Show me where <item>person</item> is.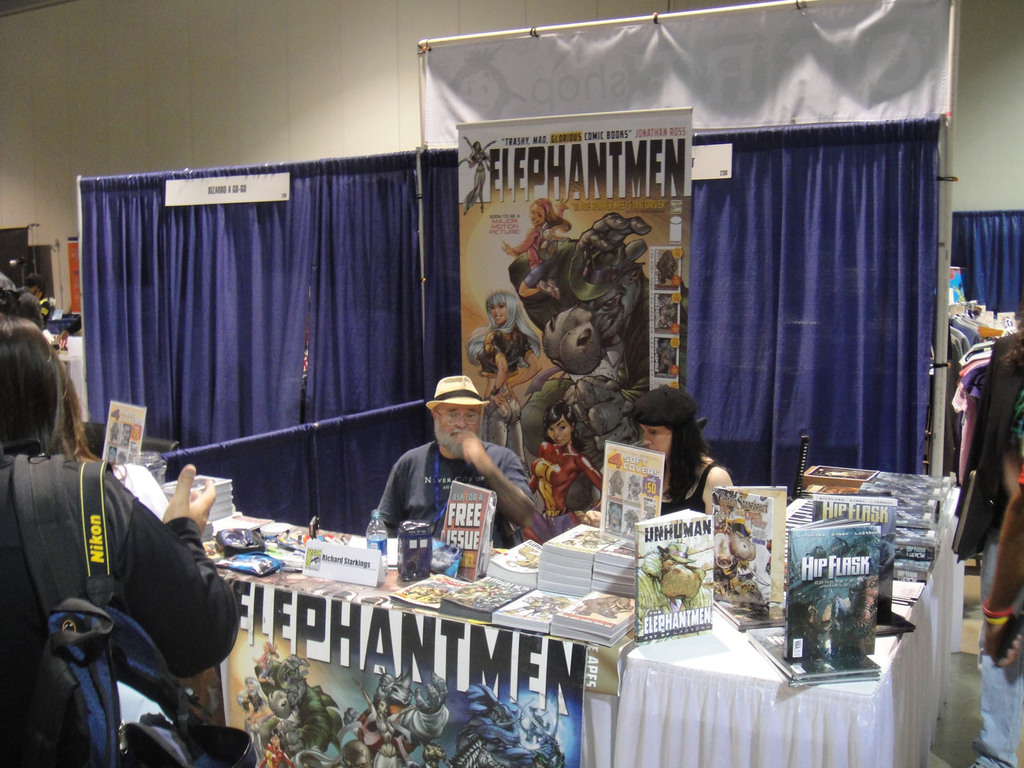
<item>person</item> is at <region>614, 384, 730, 514</region>.
